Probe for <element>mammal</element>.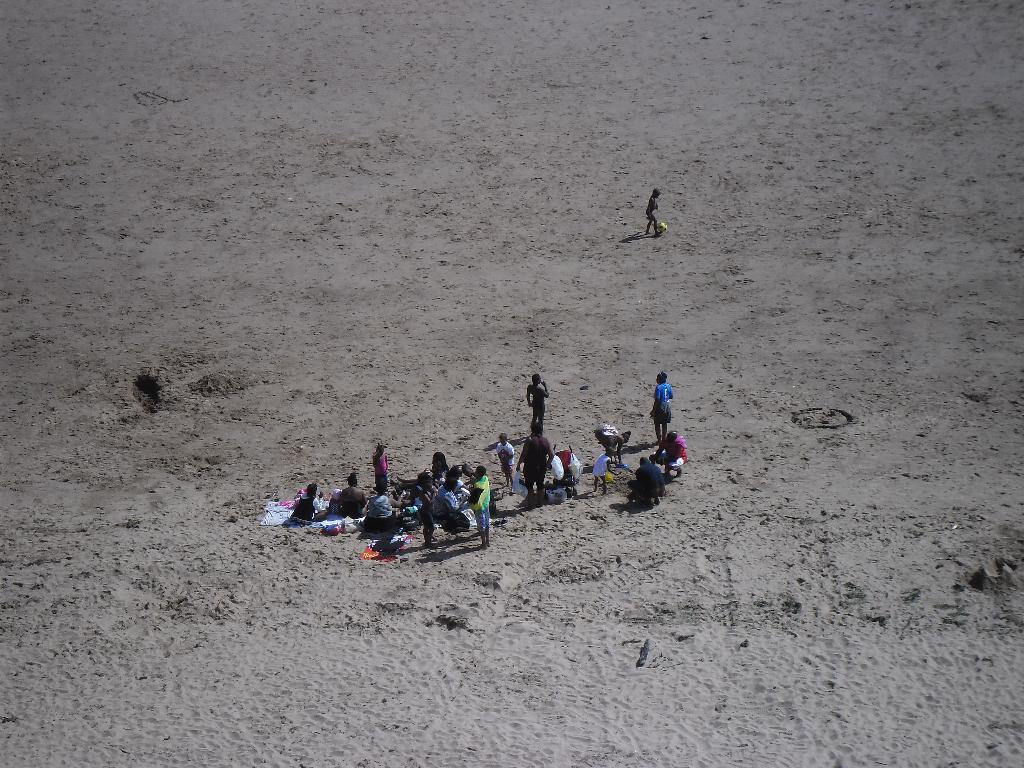
Probe result: 496, 431, 515, 493.
